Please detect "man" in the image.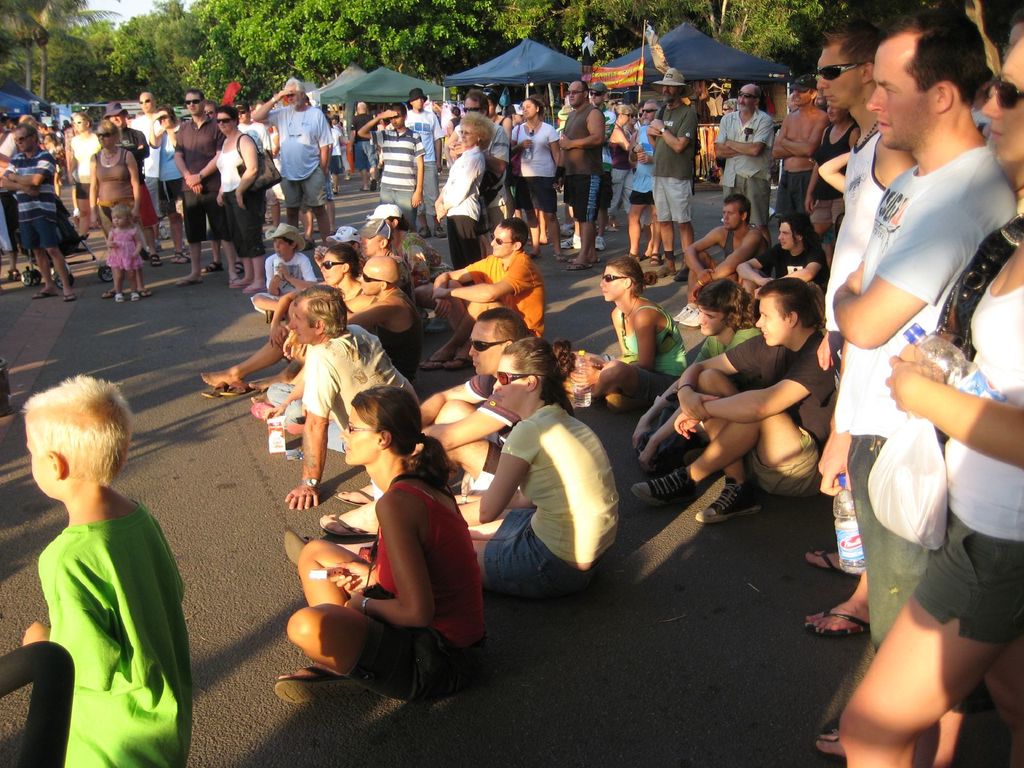
(814, 86, 828, 111).
